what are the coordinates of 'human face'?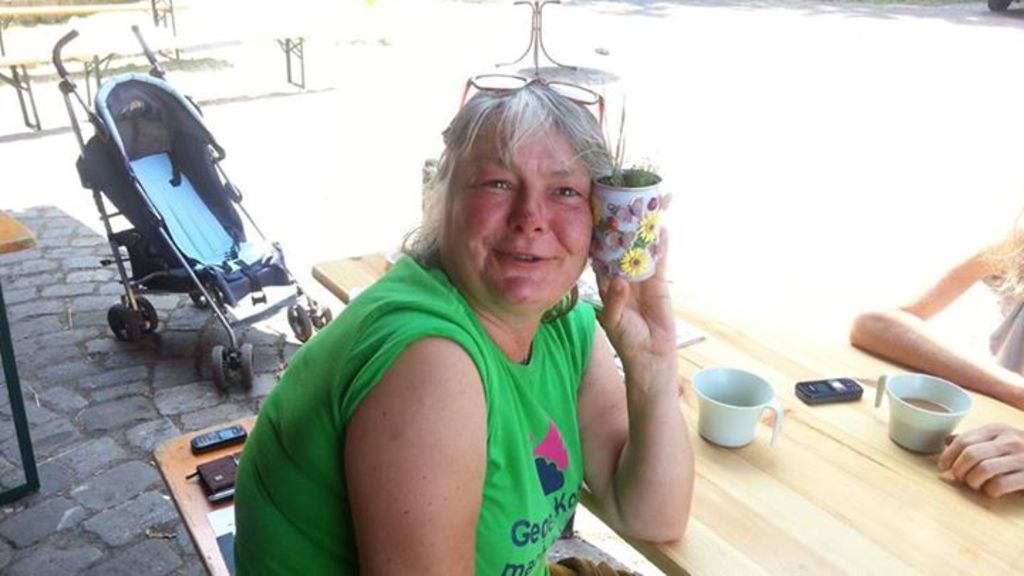
bbox=[448, 108, 596, 319].
